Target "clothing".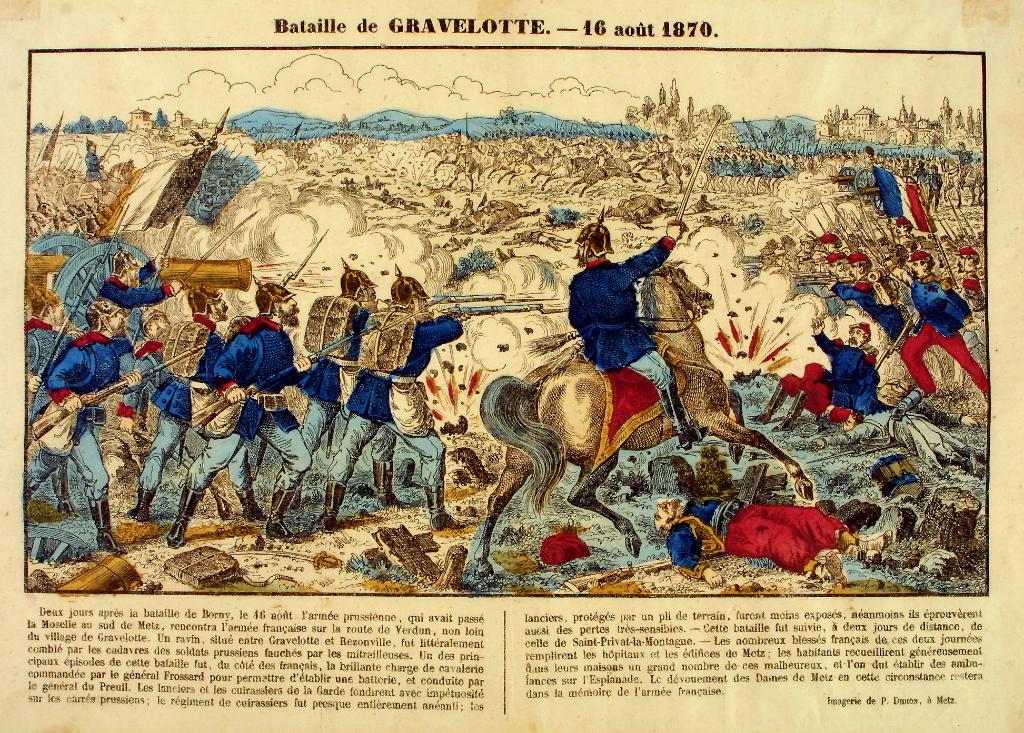
Target region: box=[93, 273, 205, 319].
